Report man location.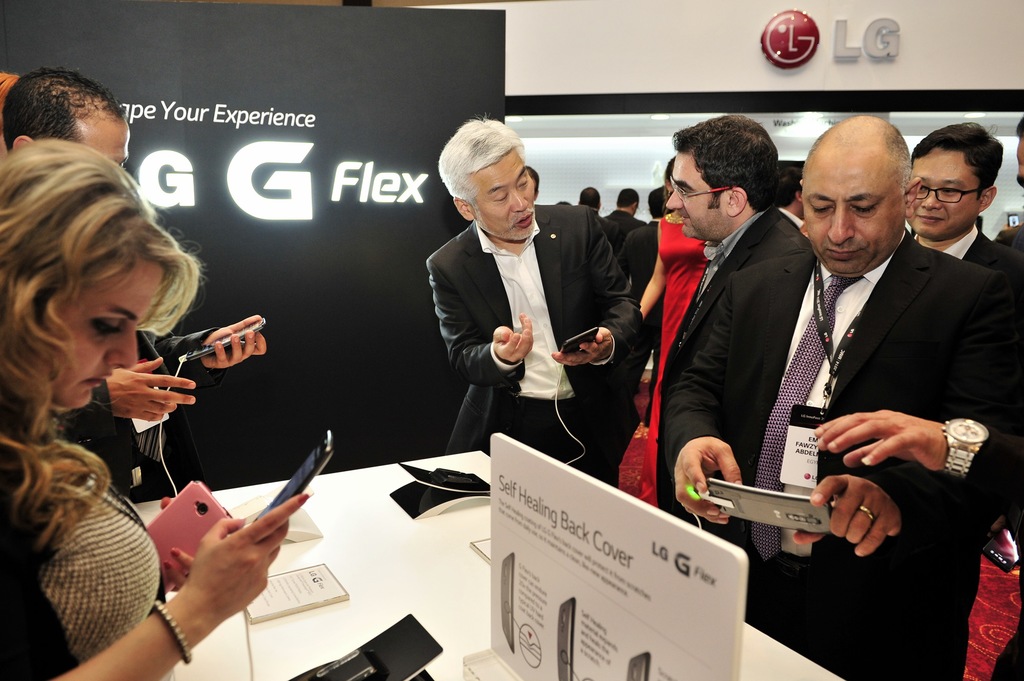
Report: x1=579, y1=182, x2=601, y2=207.
